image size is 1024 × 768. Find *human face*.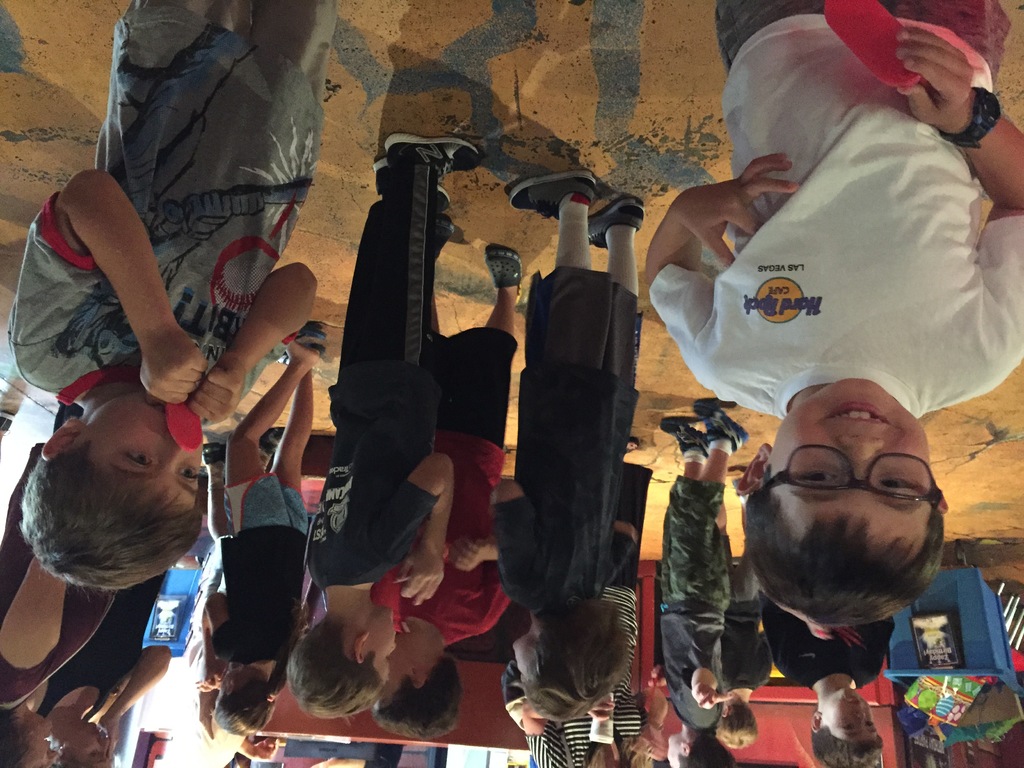
<box>21,729,62,767</box>.
